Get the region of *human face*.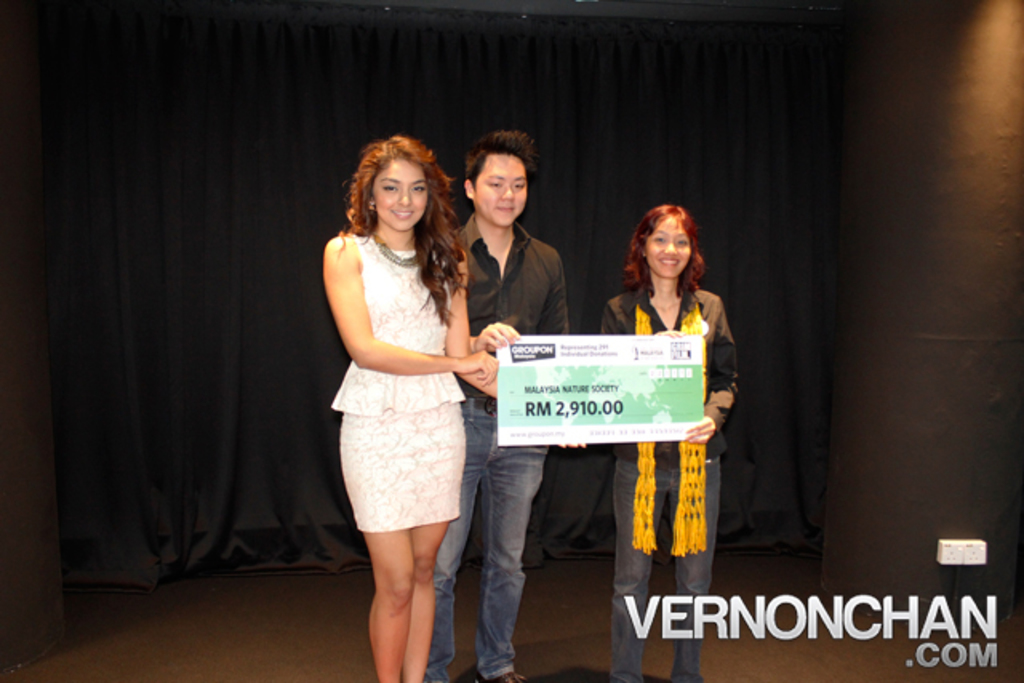
pyautogui.locateOnScreen(648, 205, 694, 274).
